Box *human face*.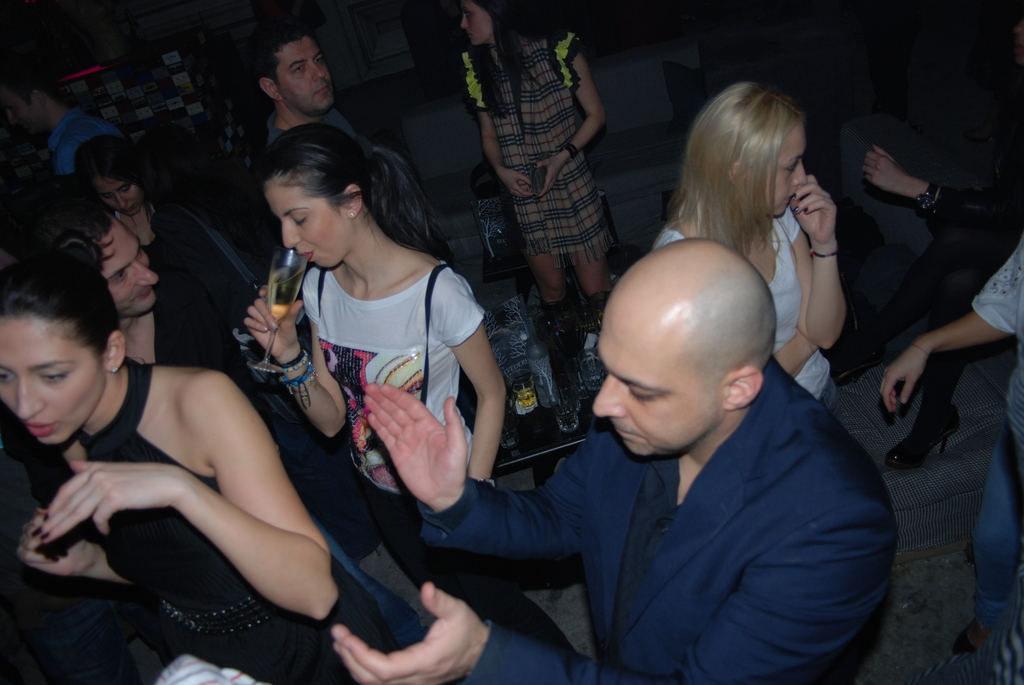
101,220,161,317.
